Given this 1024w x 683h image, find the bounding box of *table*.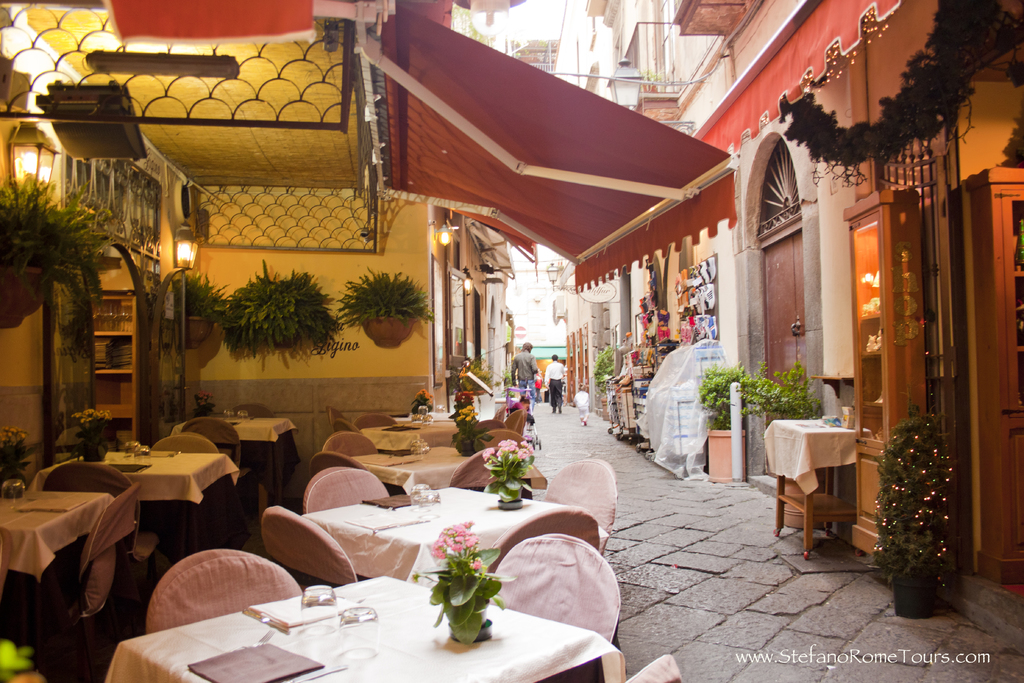
<box>781,424,886,555</box>.
